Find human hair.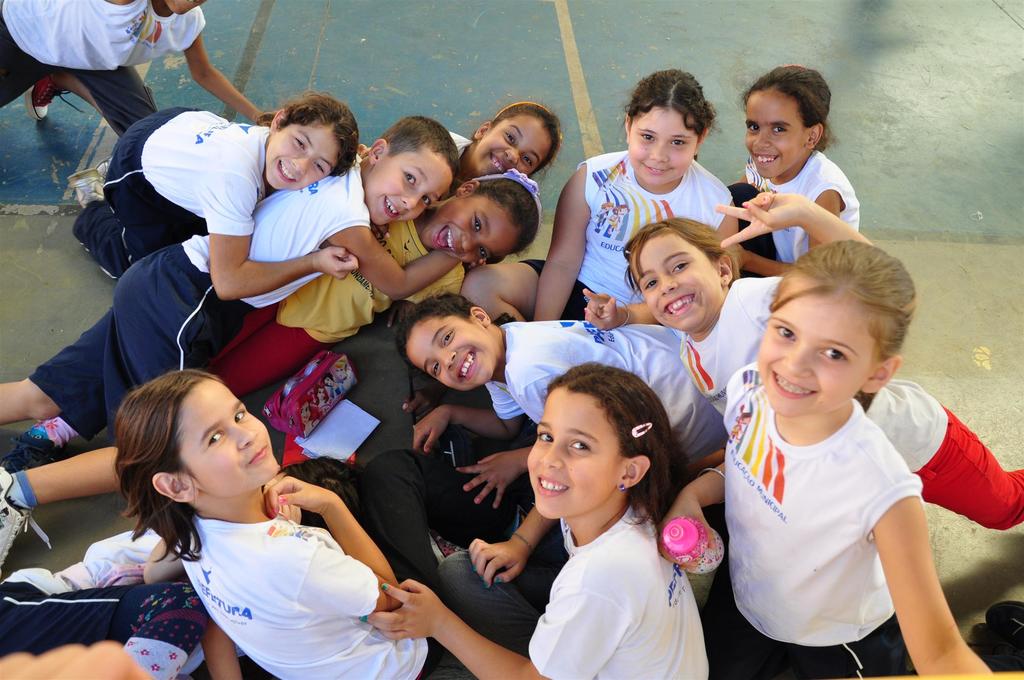
l=394, t=283, r=518, b=387.
